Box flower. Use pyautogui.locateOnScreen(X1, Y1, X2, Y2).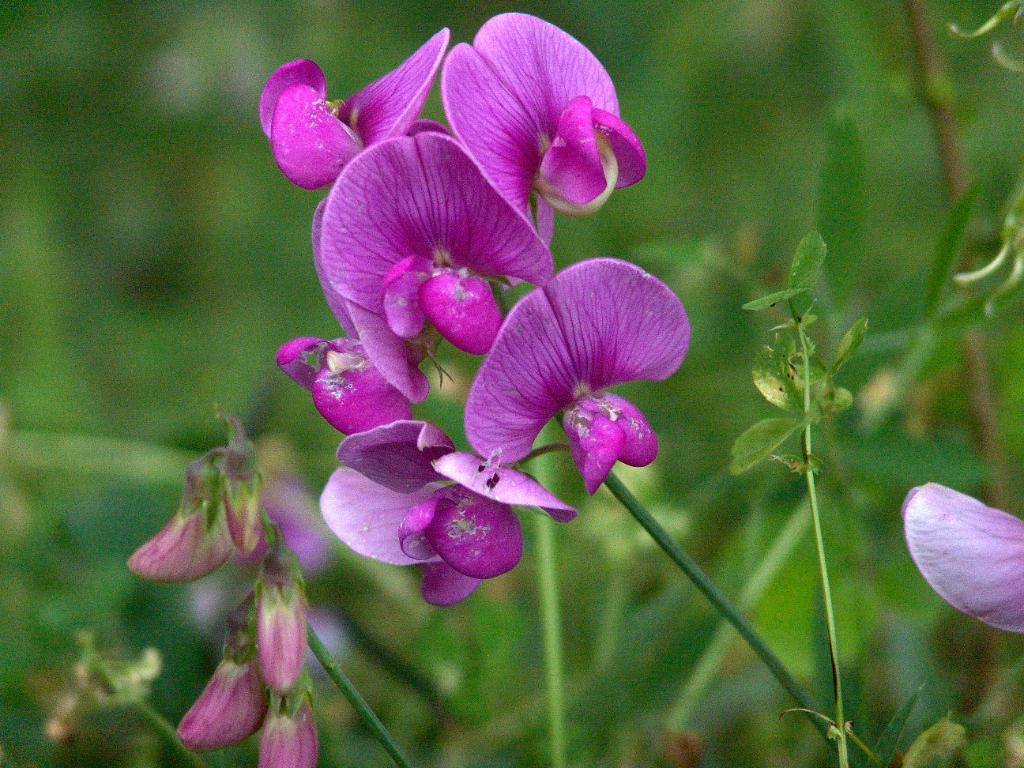
pyautogui.locateOnScreen(175, 634, 268, 753).
